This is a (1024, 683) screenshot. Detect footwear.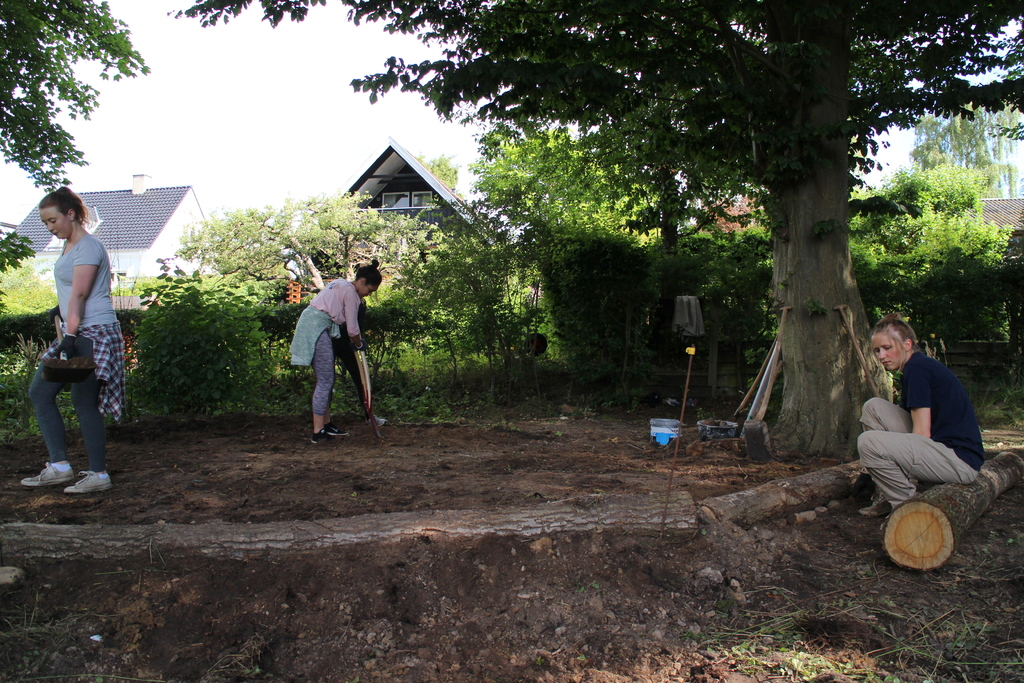
(314,432,329,441).
